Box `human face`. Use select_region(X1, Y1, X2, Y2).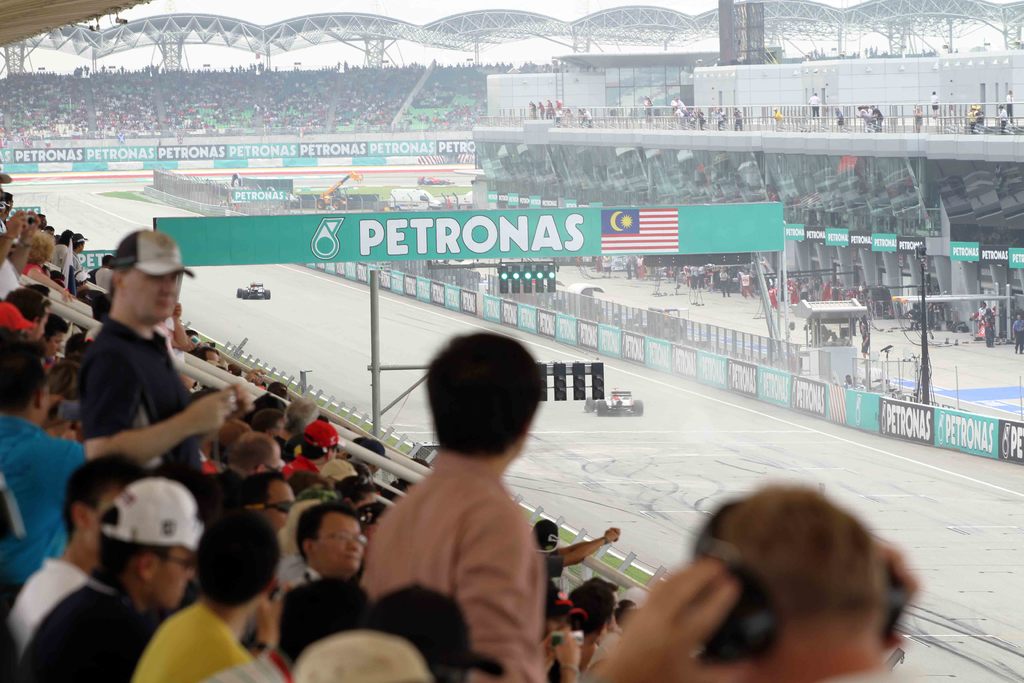
select_region(129, 267, 180, 316).
